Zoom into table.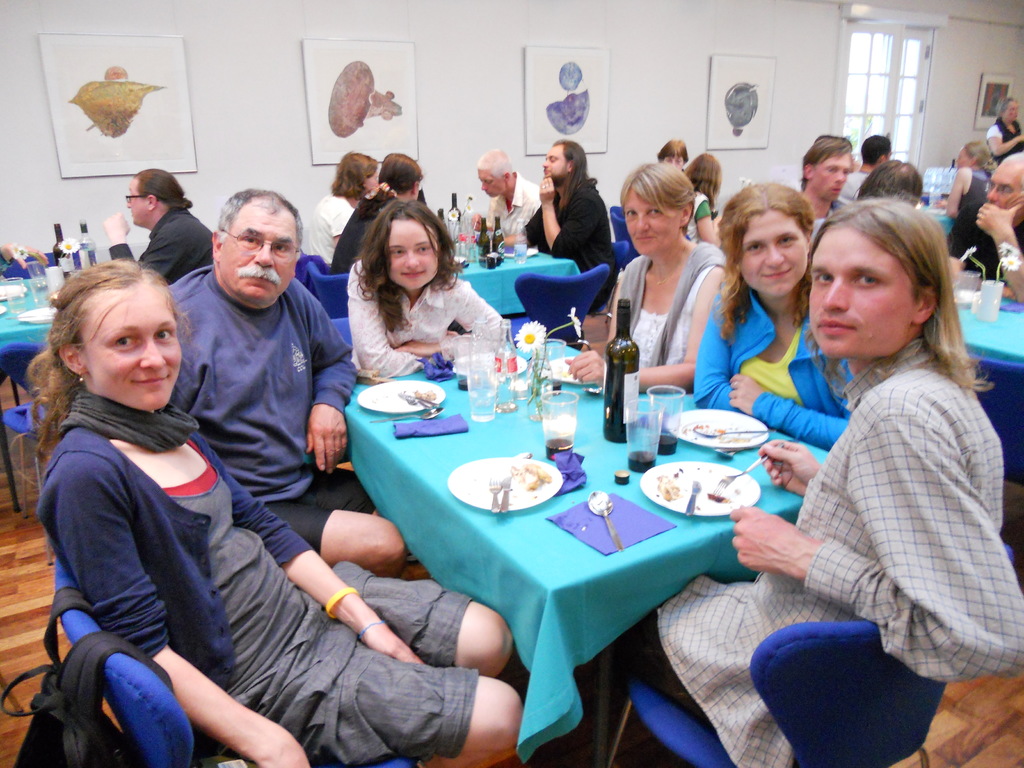
Zoom target: crop(457, 214, 586, 324).
